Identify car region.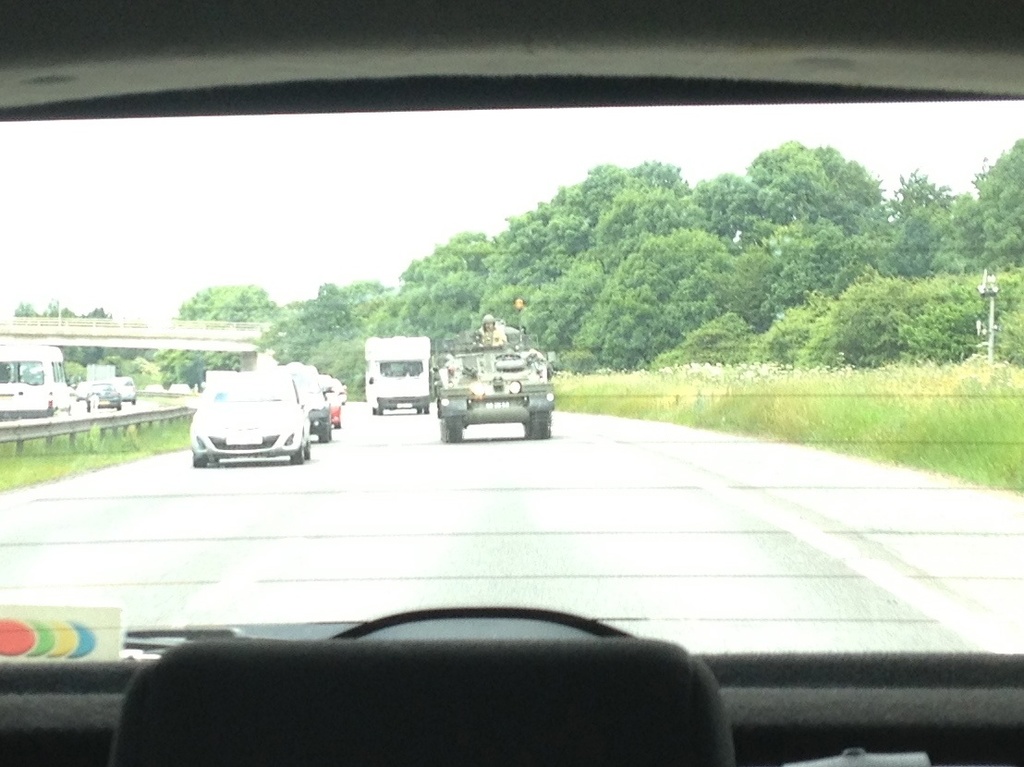
Region: 189:372:306:464.
